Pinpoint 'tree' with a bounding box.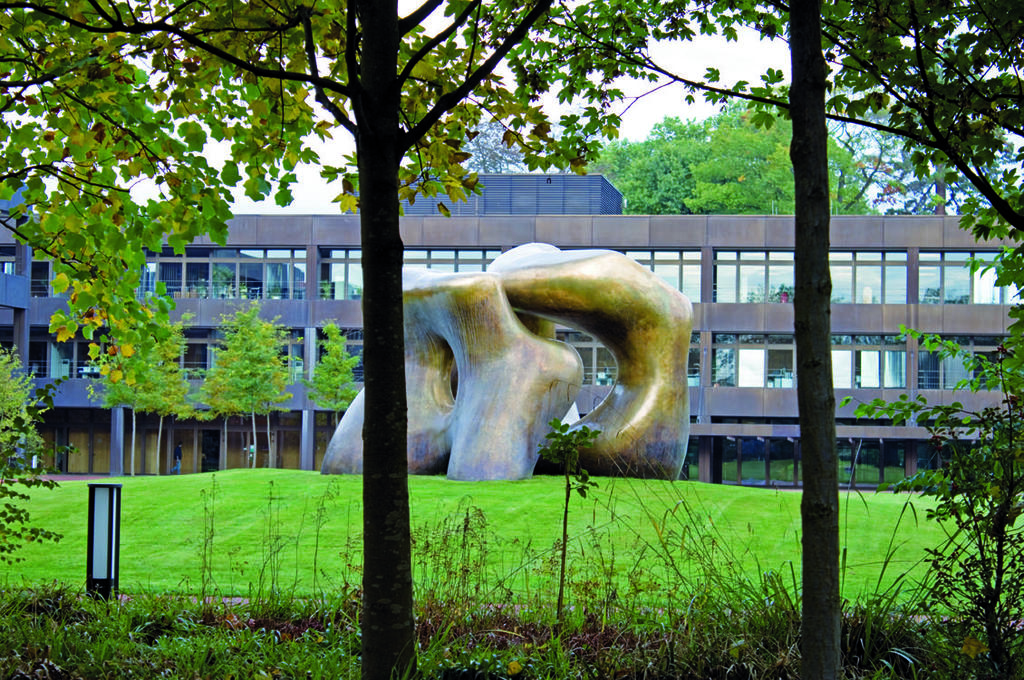
pyautogui.locateOnScreen(575, 108, 718, 216).
